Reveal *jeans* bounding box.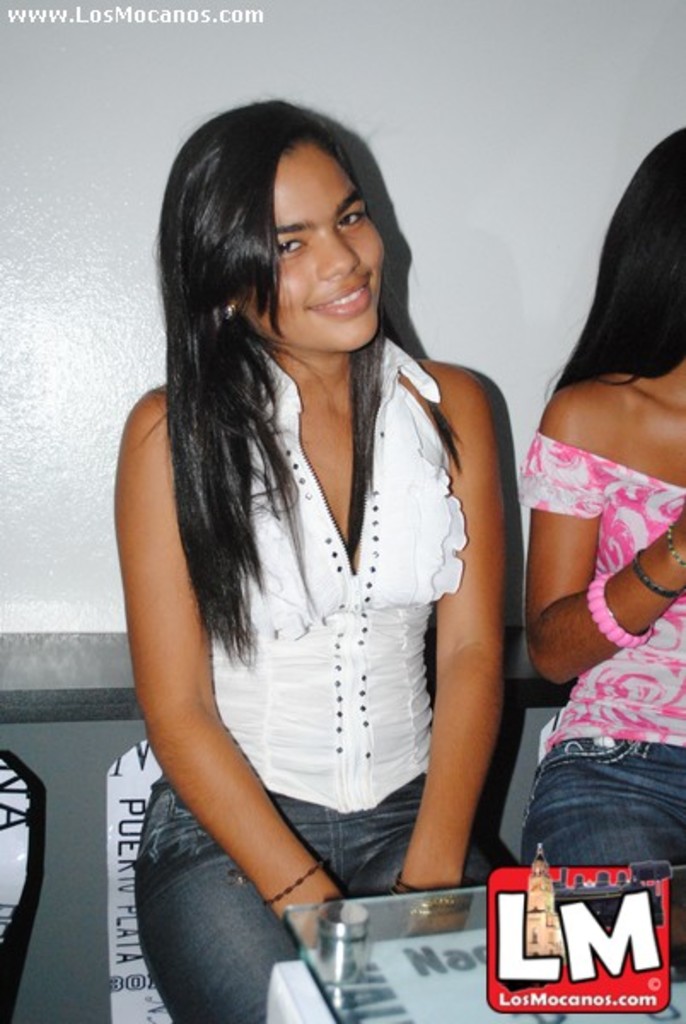
Revealed: [514,741,672,911].
